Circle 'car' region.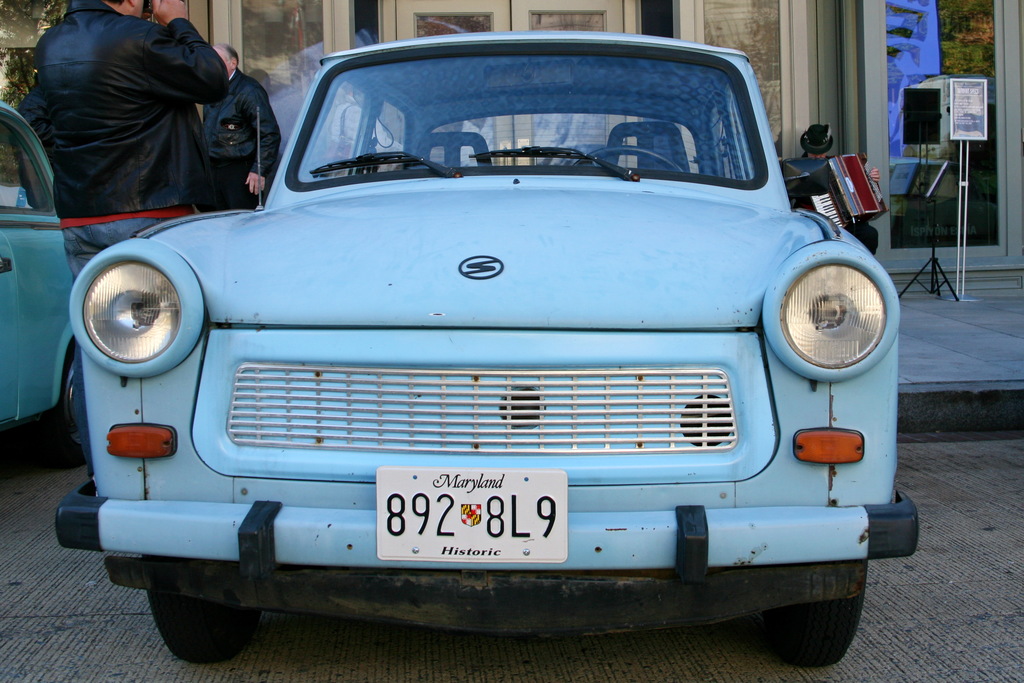
Region: 0,97,76,490.
